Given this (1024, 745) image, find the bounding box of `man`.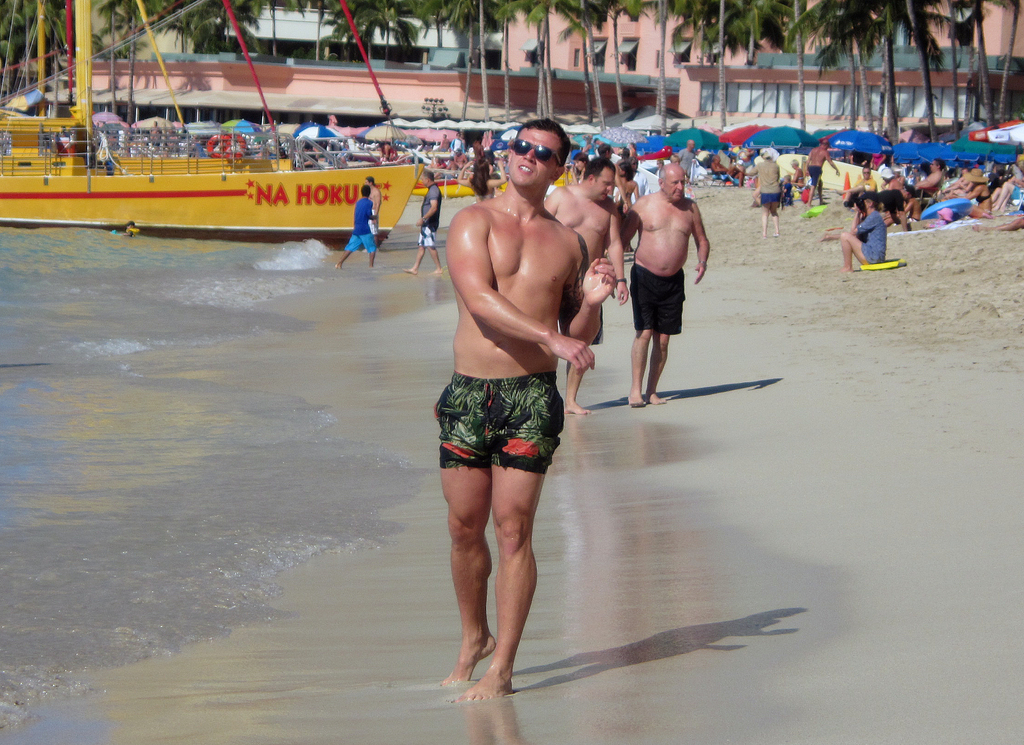
rect(397, 166, 449, 279).
